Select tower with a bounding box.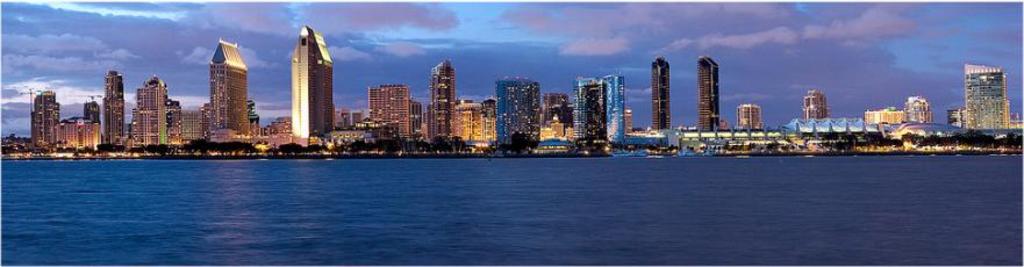
box=[34, 88, 51, 151].
